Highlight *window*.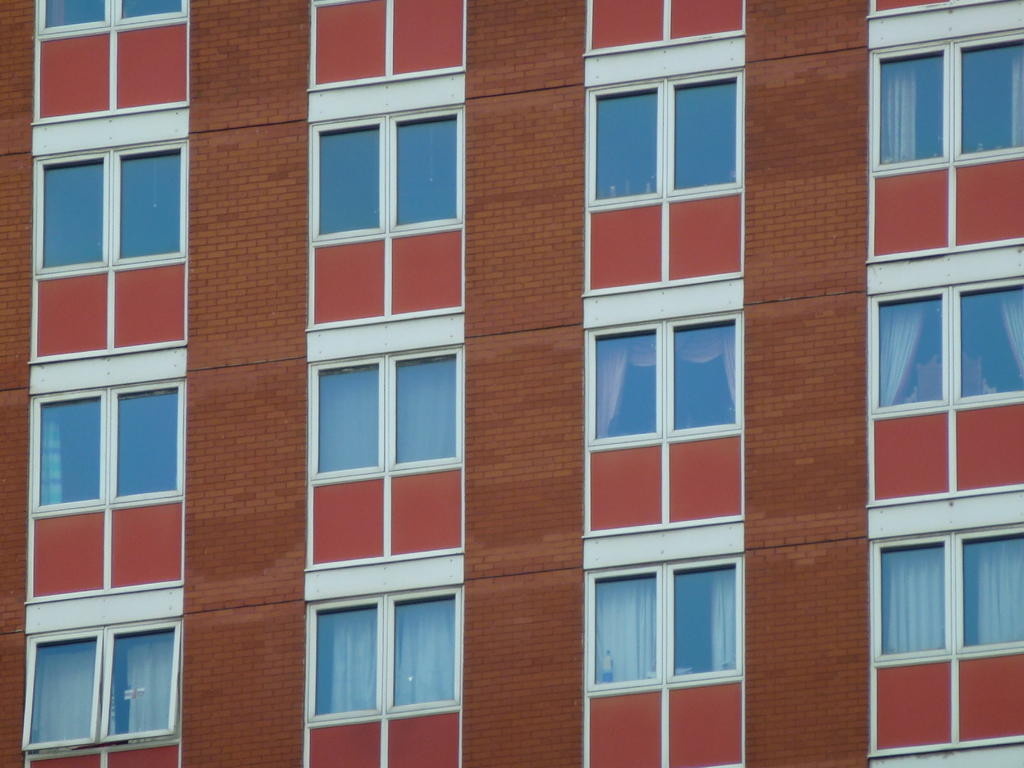
Highlighted region: detection(586, 313, 742, 445).
